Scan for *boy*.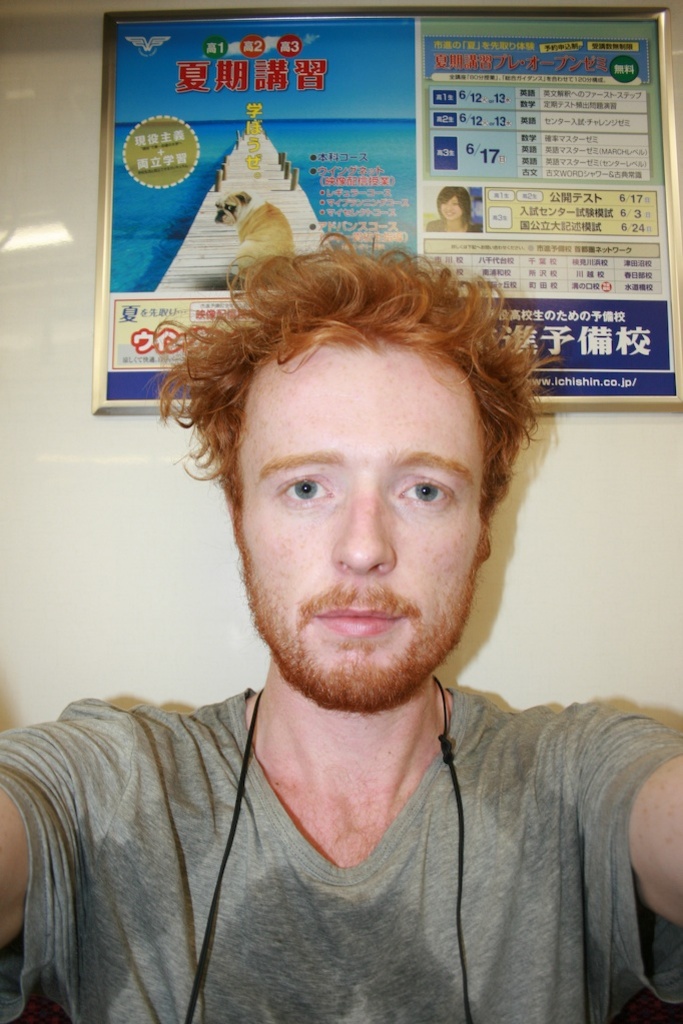
Scan result: select_region(0, 221, 682, 1023).
